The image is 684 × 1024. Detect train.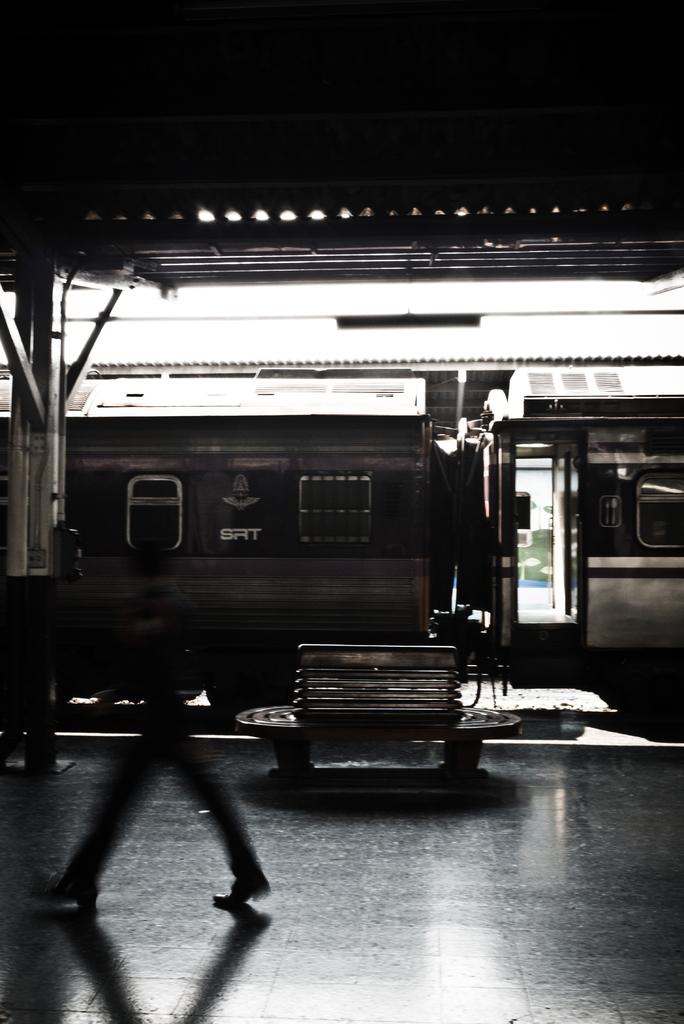
Detection: region(0, 367, 683, 736).
